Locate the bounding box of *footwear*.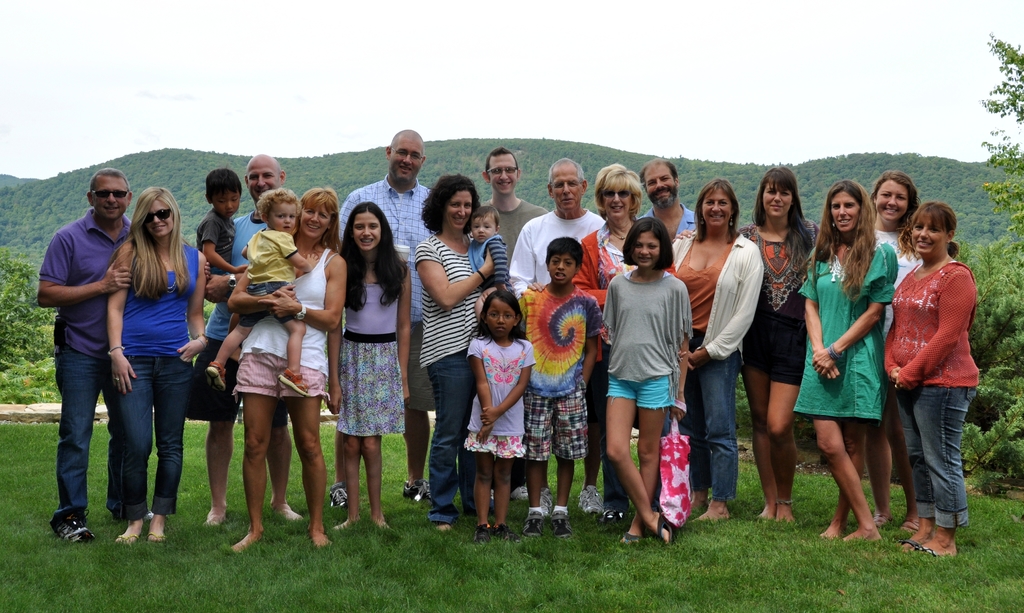
Bounding box: crop(328, 521, 349, 532).
